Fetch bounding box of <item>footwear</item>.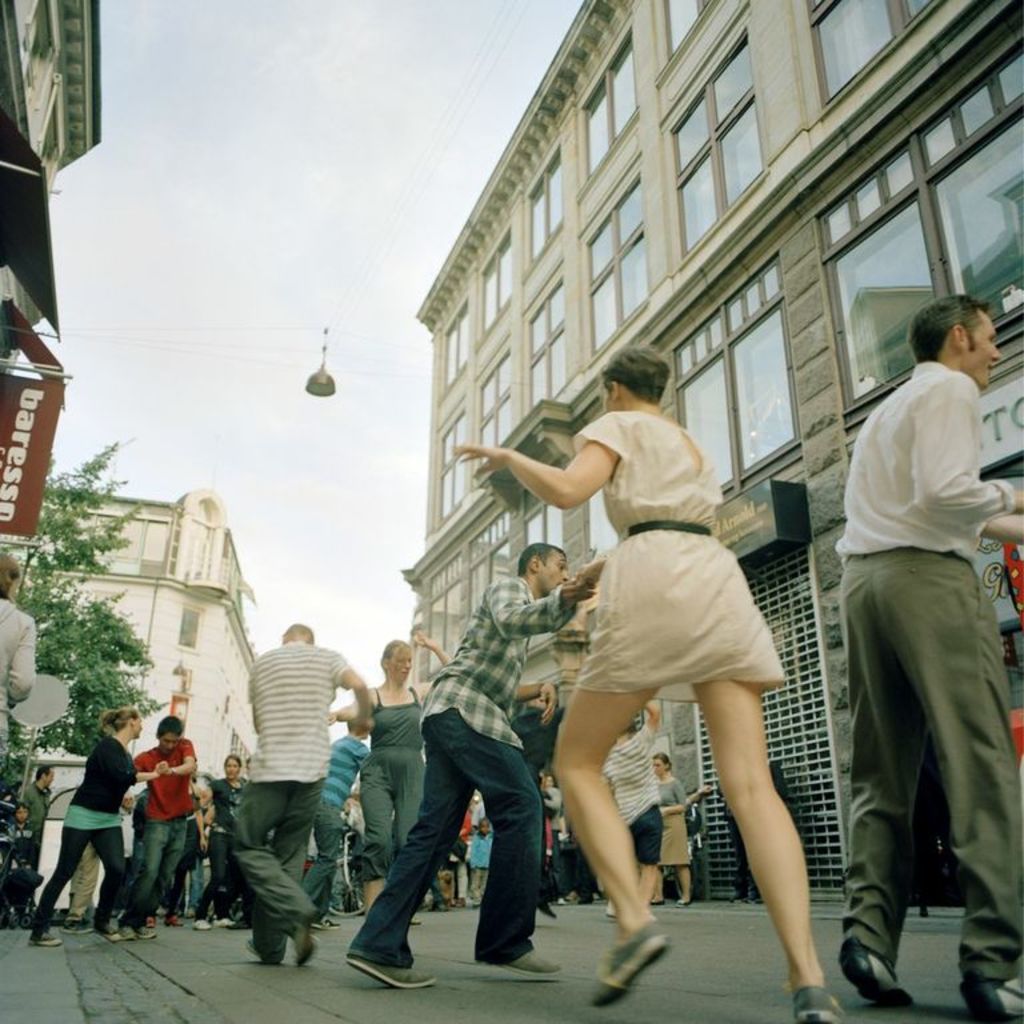
Bbox: (x1=145, y1=921, x2=161, y2=928).
